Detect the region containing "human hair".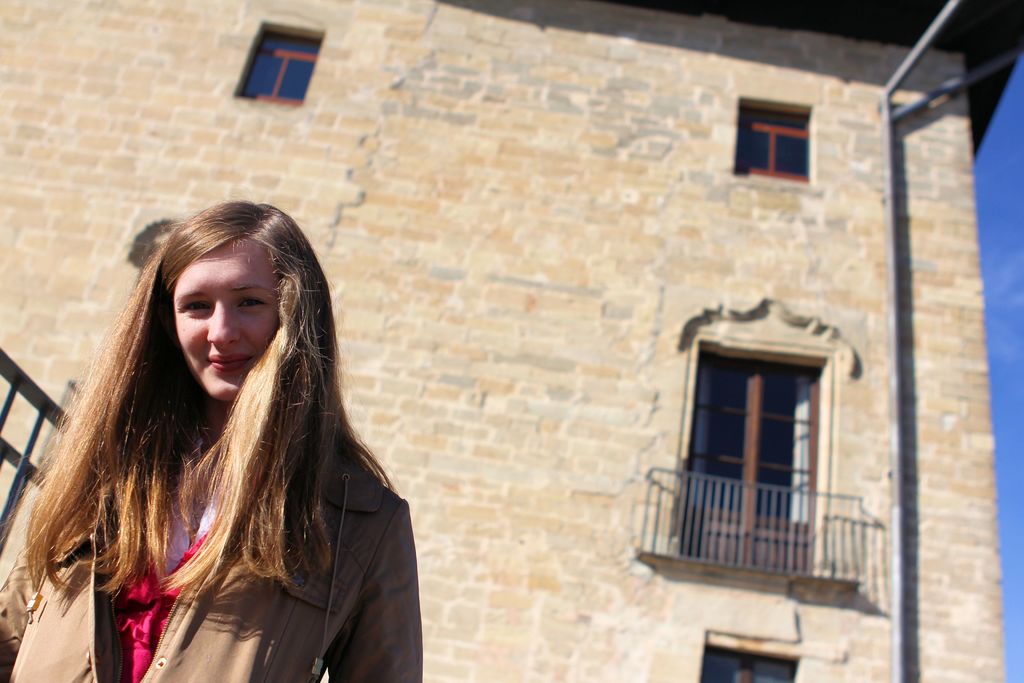
locate(38, 190, 364, 664).
